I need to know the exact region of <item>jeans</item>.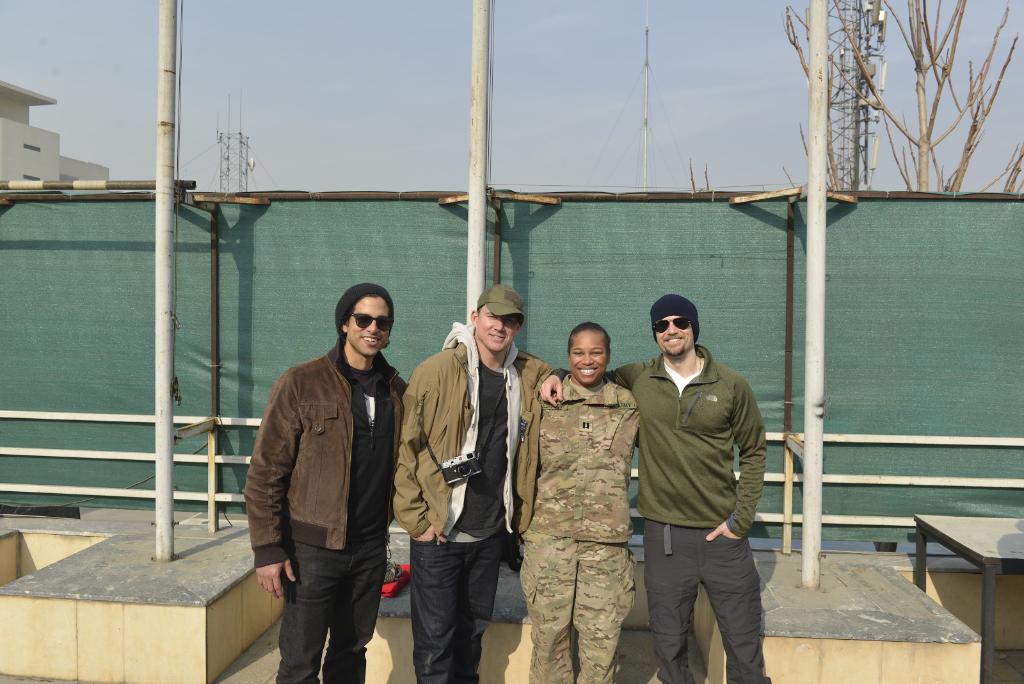
Region: 409,532,506,683.
